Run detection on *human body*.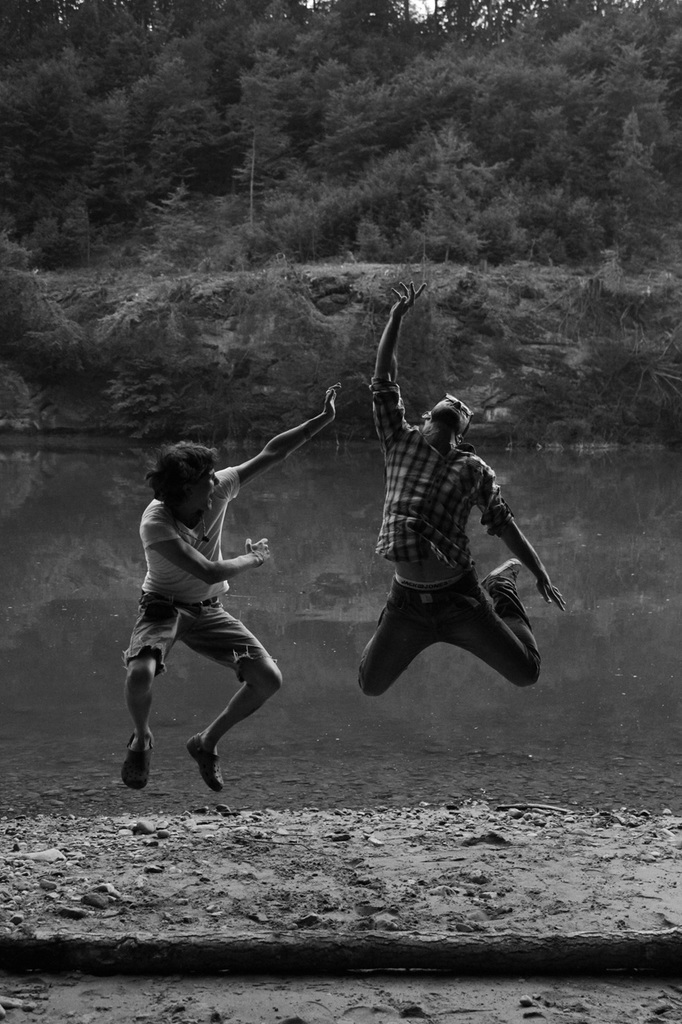
Result: 126:378:341:797.
